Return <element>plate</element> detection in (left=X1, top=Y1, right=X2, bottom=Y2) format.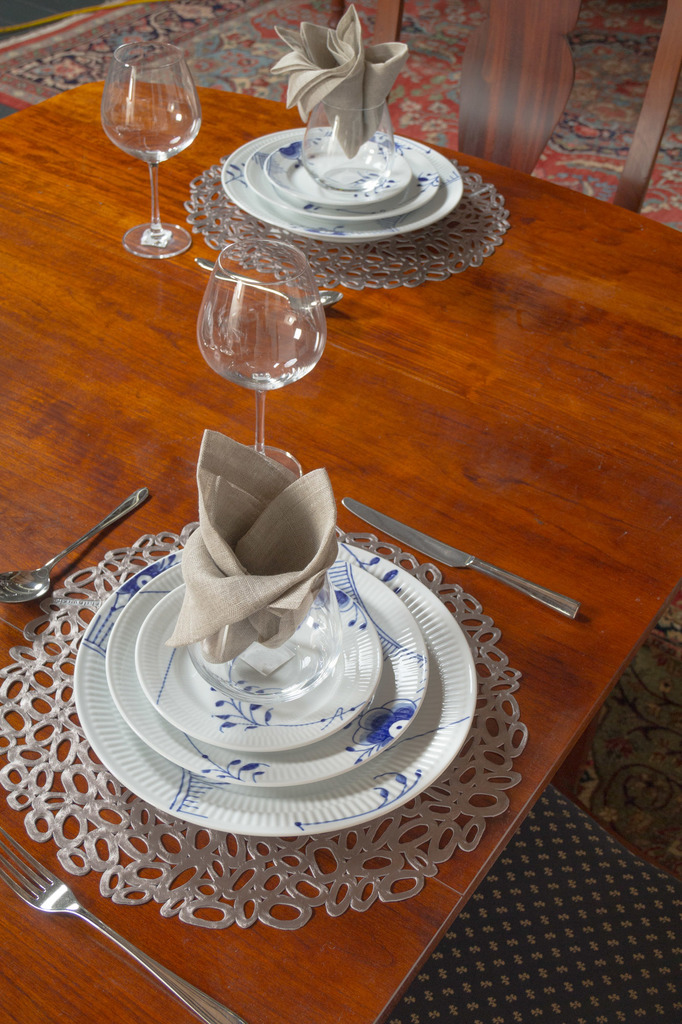
(left=72, top=542, right=474, bottom=840).
